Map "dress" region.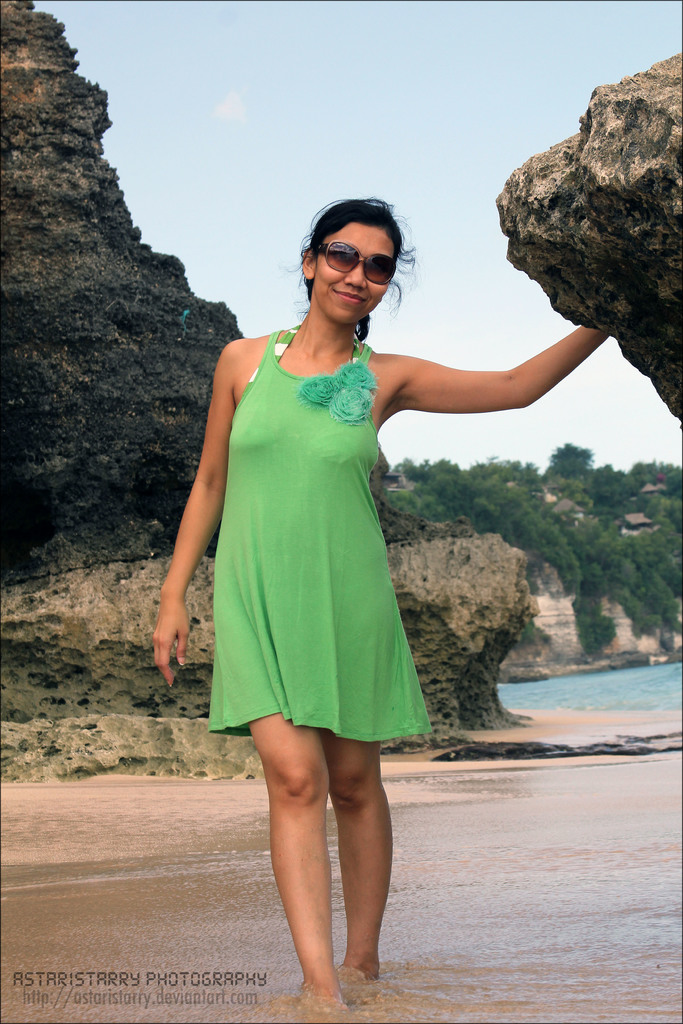
Mapped to detection(208, 326, 432, 743).
